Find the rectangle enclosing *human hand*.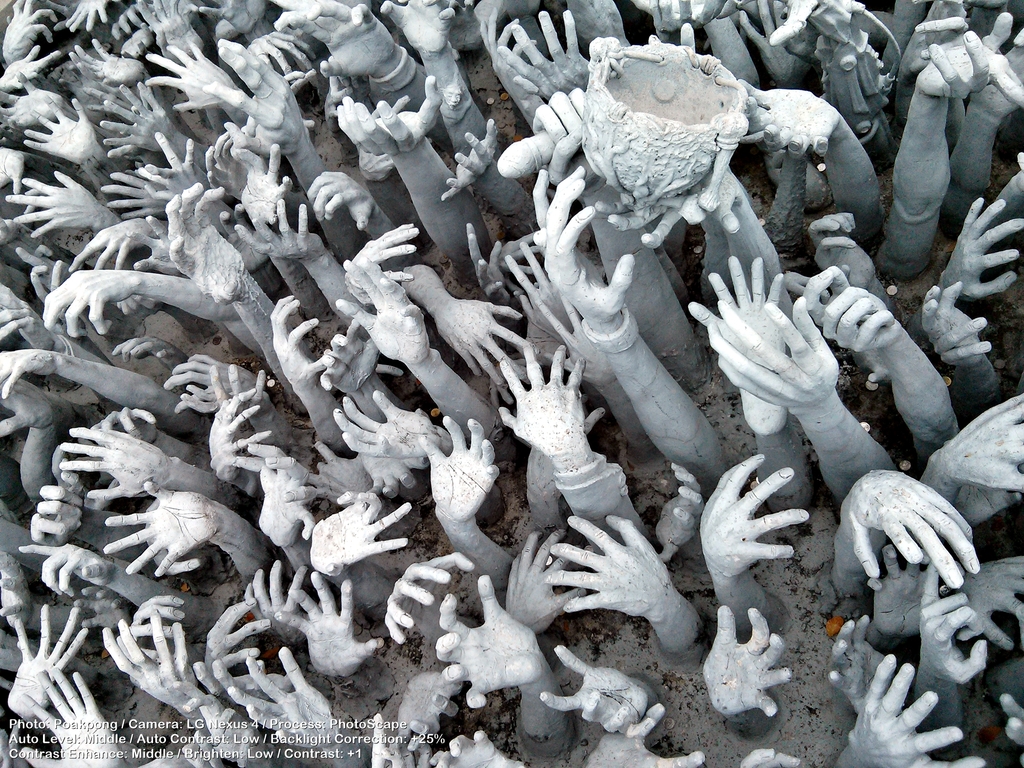
rect(227, 435, 318, 548).
